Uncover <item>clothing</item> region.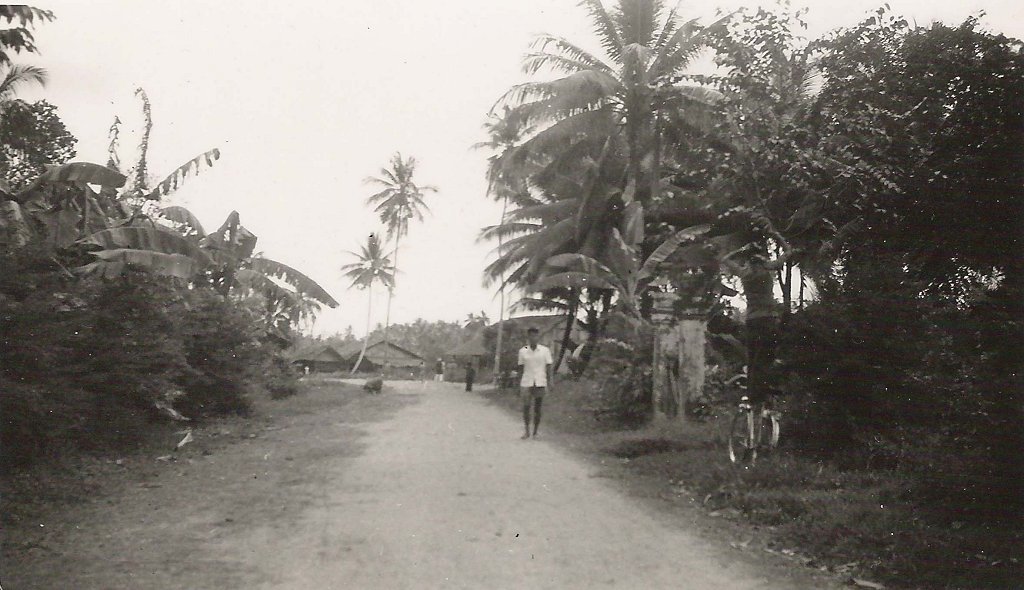
Uncovered: crop(517, 341, 550, 408).
